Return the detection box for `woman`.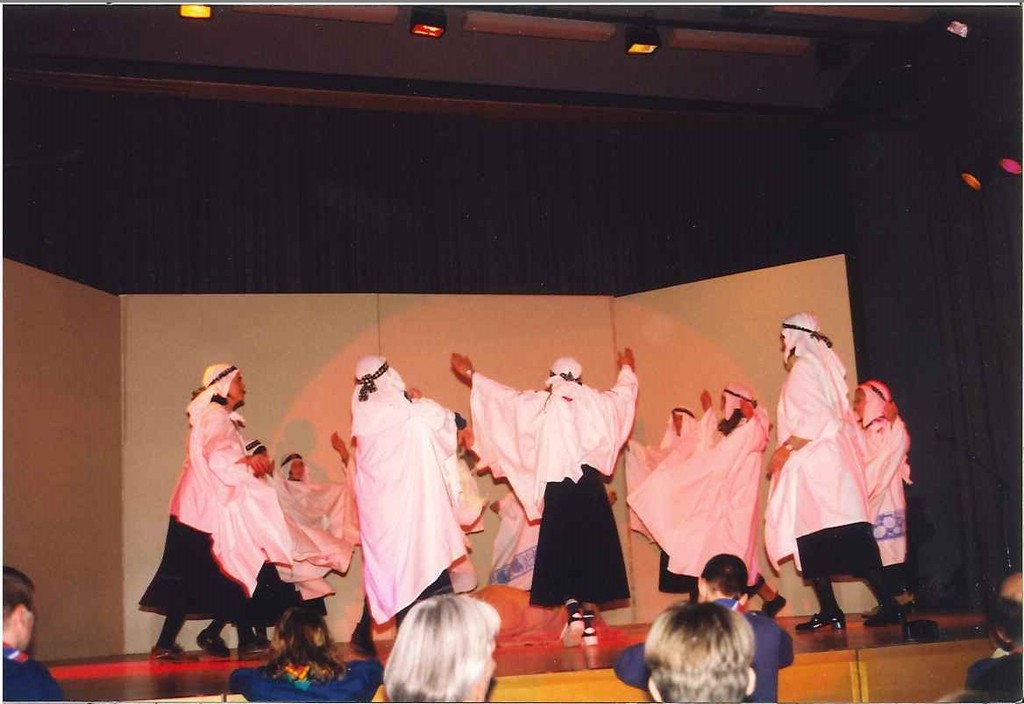
pyautogui.locateOnScreen(231, 604, 382, 703).
